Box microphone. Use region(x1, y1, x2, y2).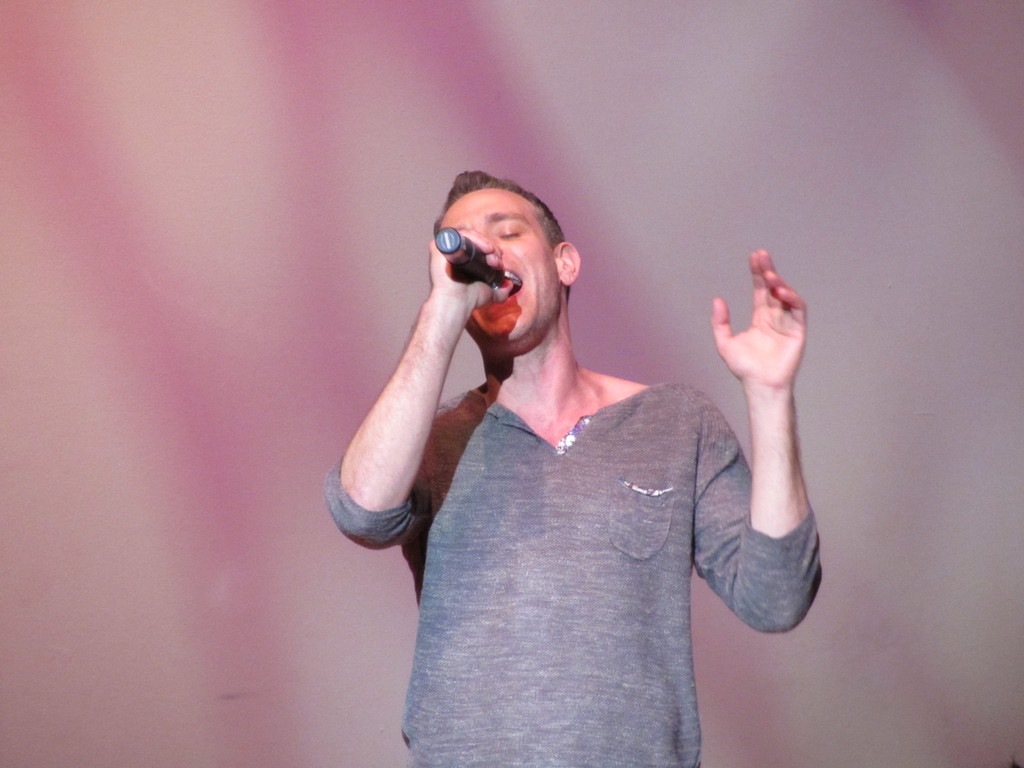
region(435, 225, 506, 287).
